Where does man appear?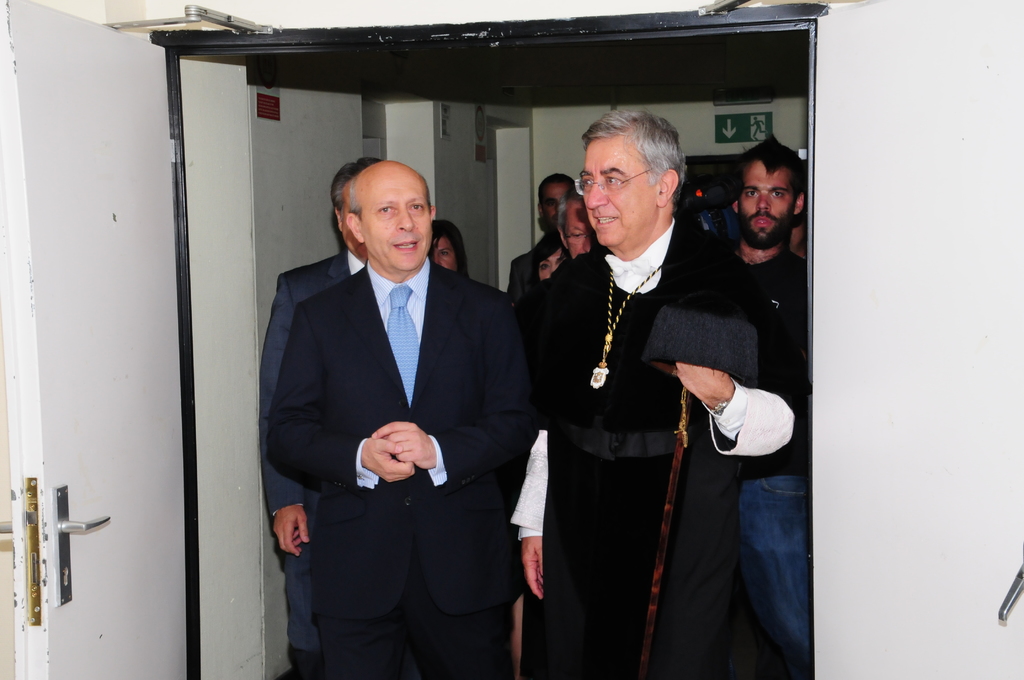
Appears at <region>263, 155, 383, 675</region>.
